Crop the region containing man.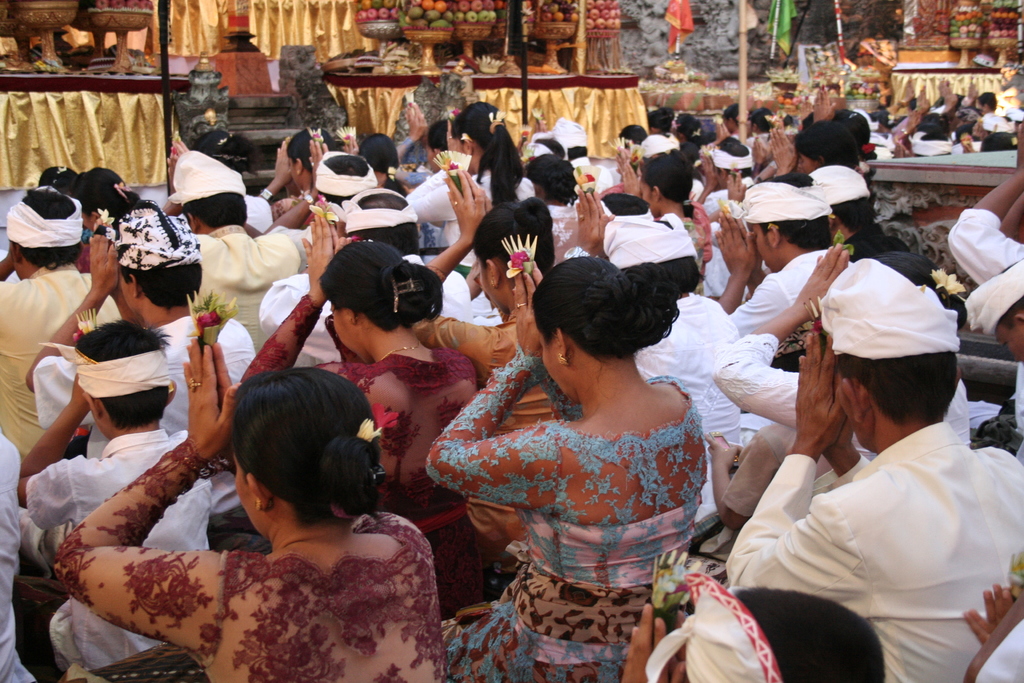
Crop region: bbox(24, 199, 259, 435).
